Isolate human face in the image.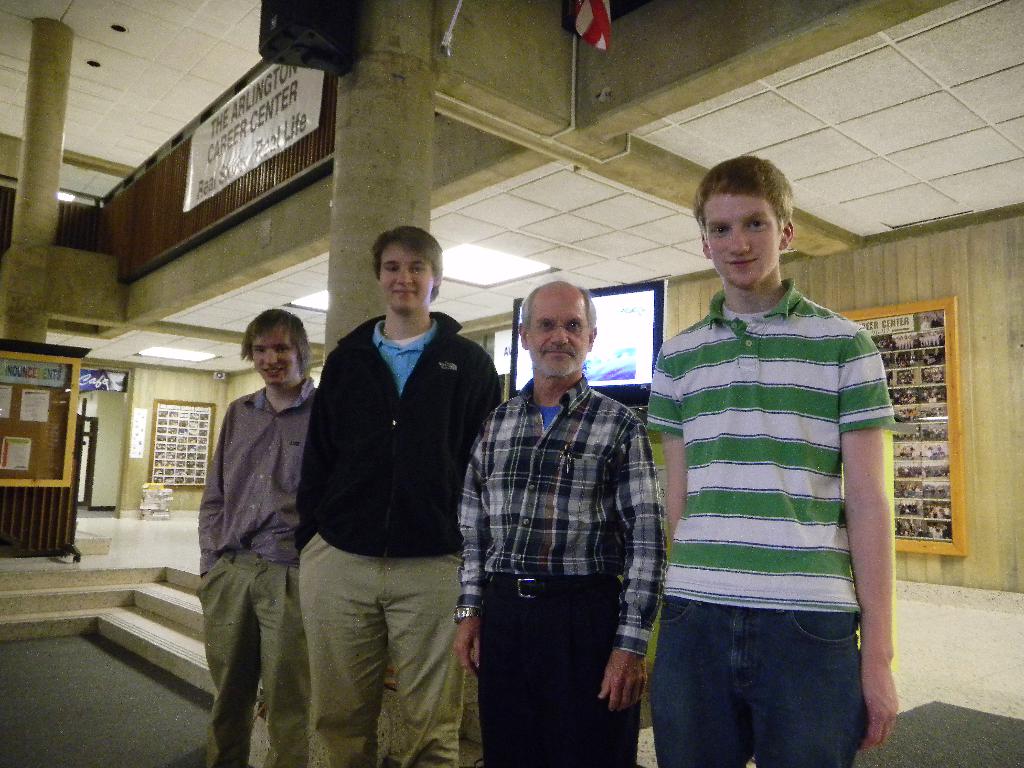
Isolated region: l=703, t=193, r=780, b=288.
